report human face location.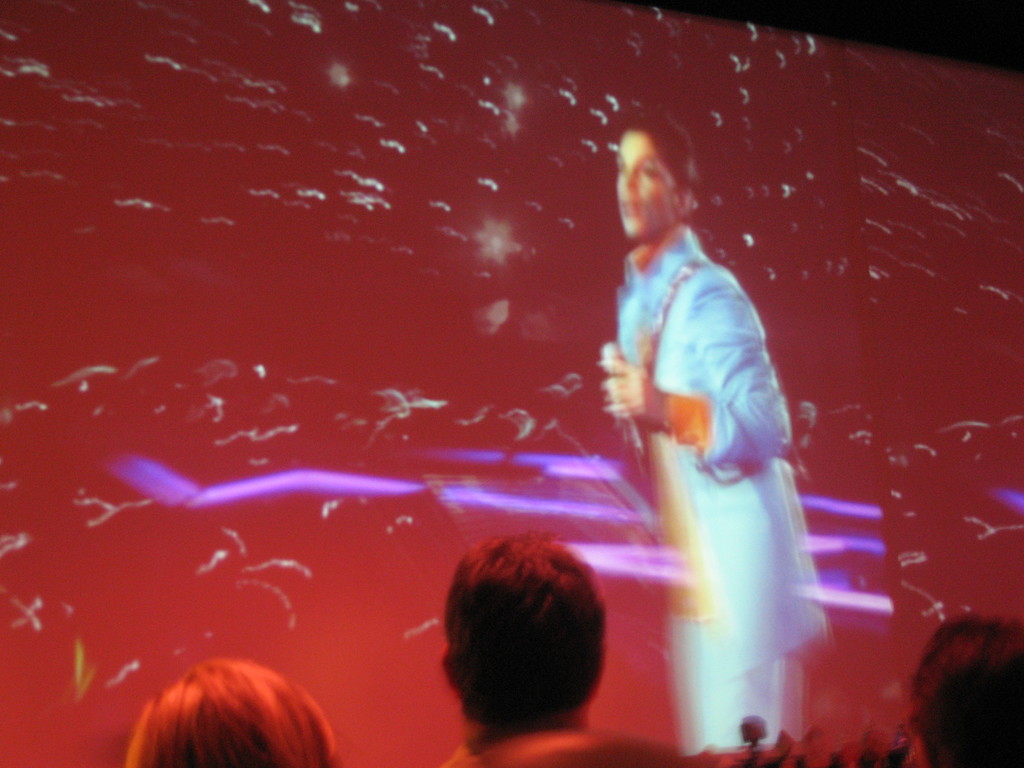
Report: {"x1": 619, "y1": 132, "x2": 674, "y2": 241}.
